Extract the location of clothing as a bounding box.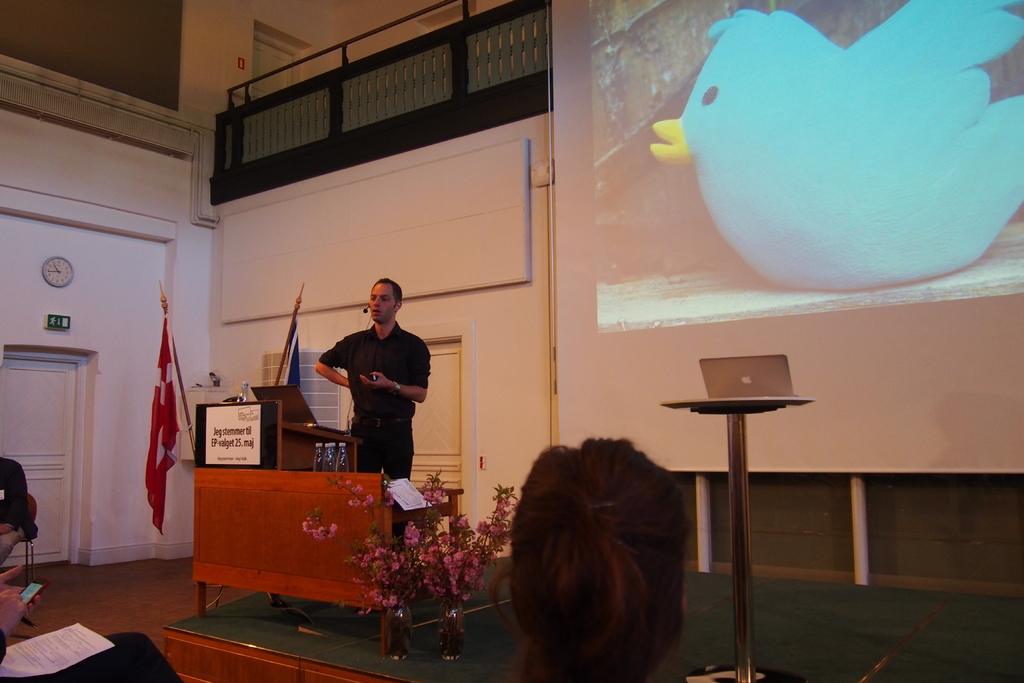
[left=0, top=630, right=184, bottom=682].
